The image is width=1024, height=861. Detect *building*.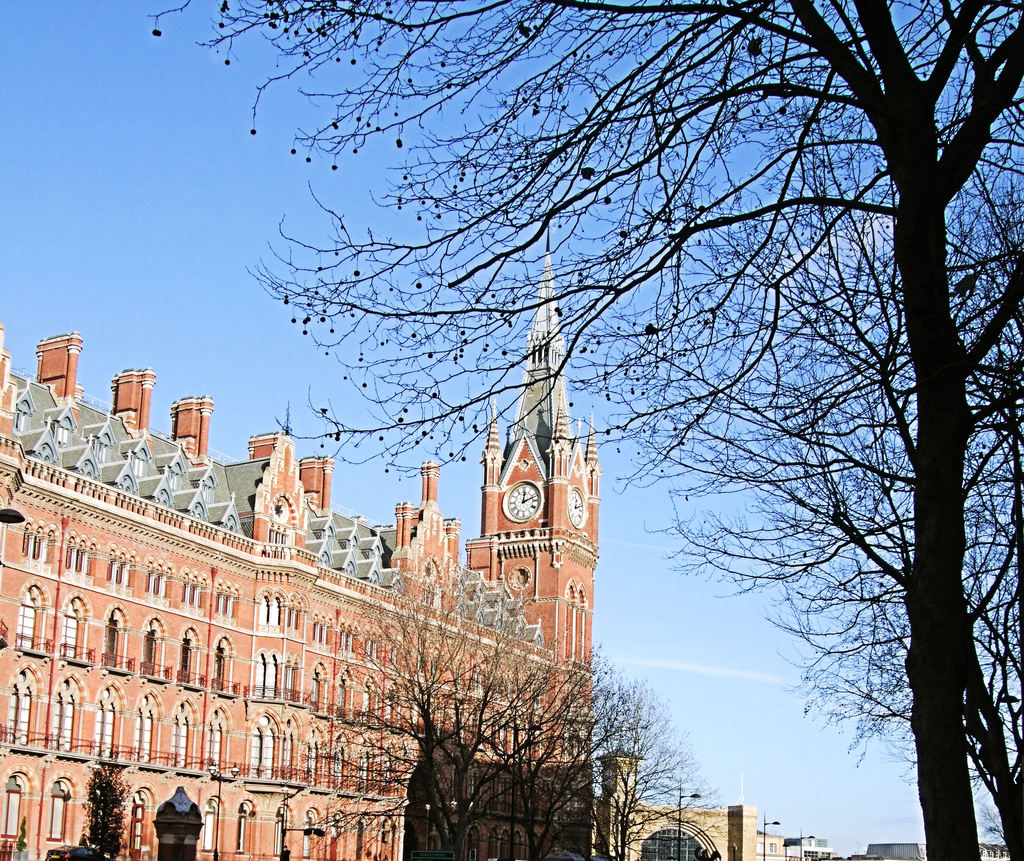
Detection: (left=586, top=744, right=764, bottom=858).
